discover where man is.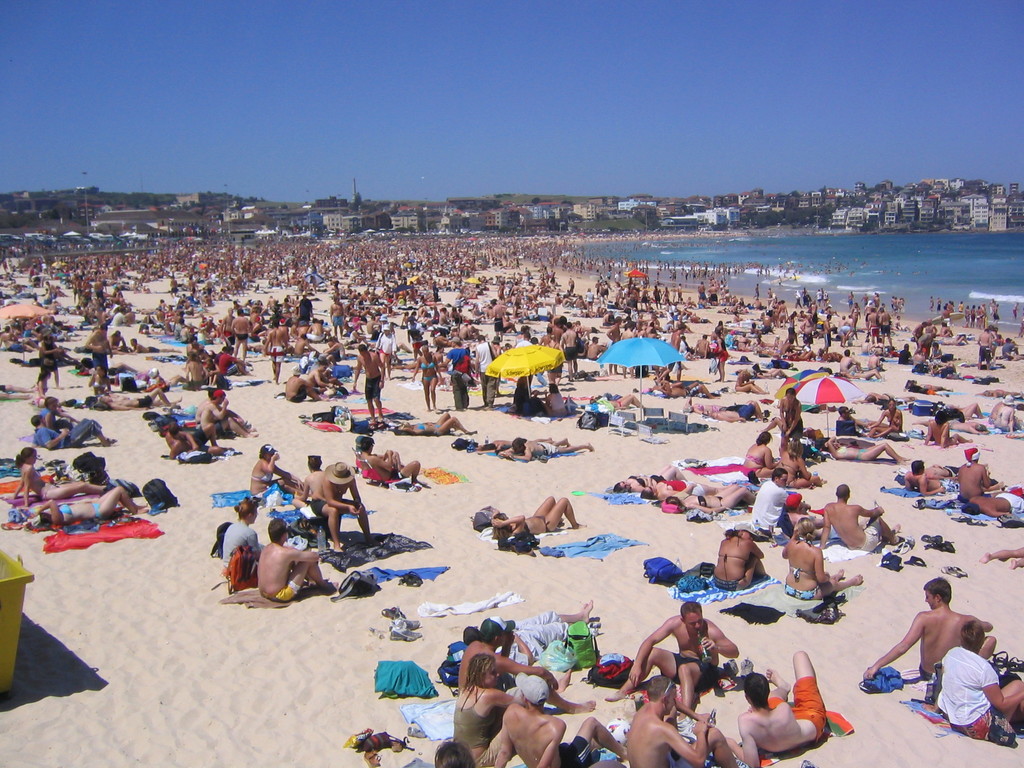
Discovered at (x1=652, y1=285, x2=665, y2=307).
